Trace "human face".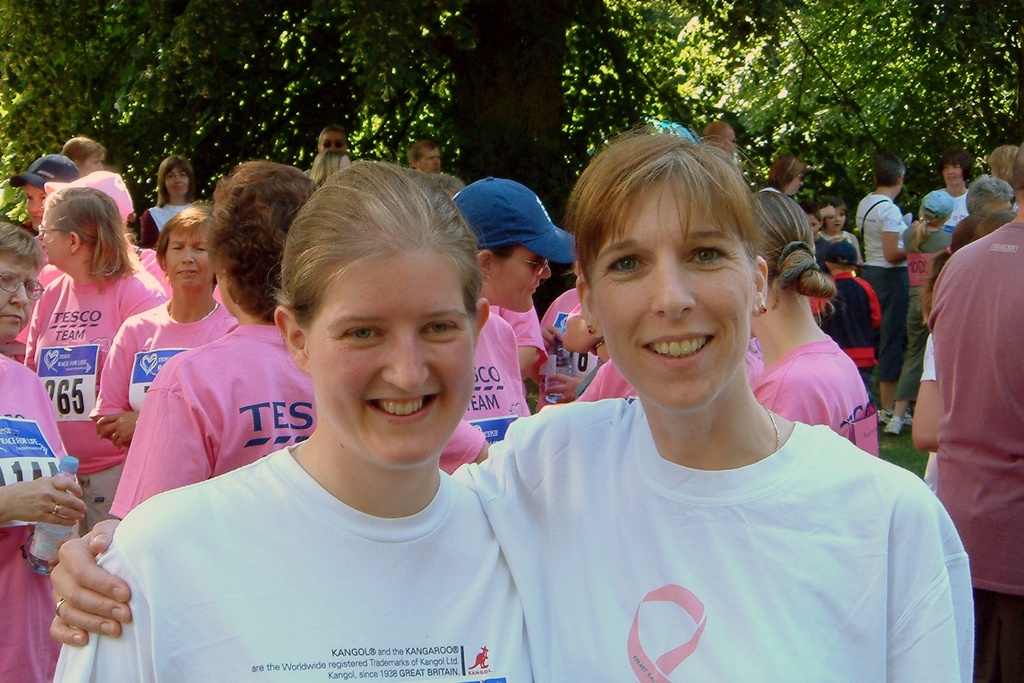
Traced to locate(941, 165, 961, 185).
